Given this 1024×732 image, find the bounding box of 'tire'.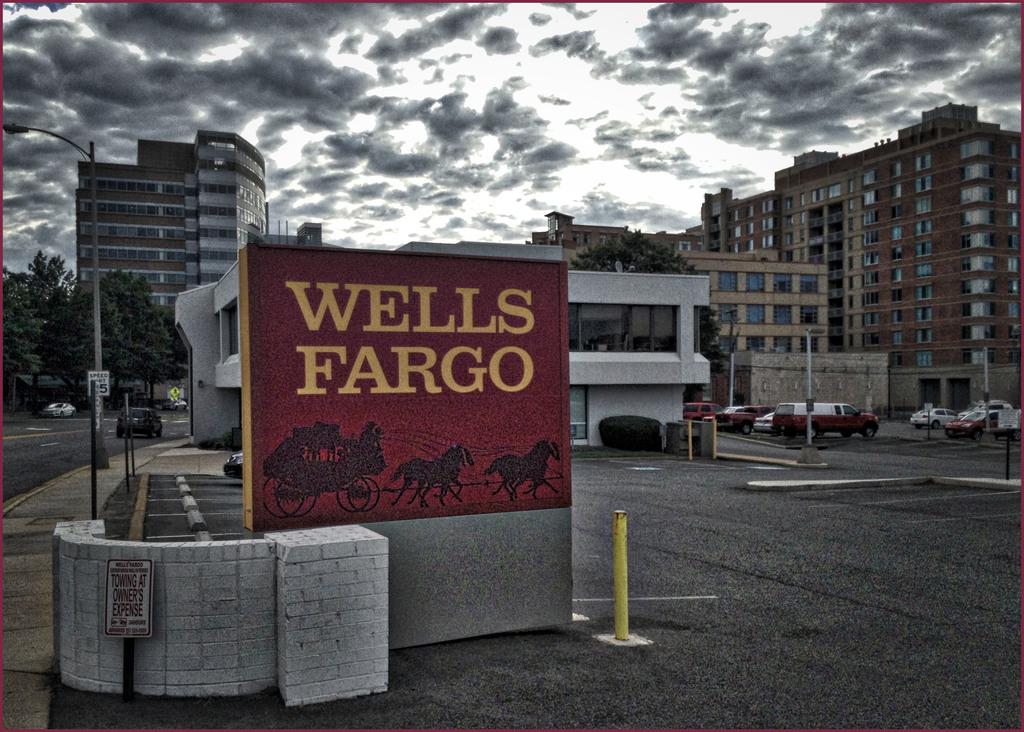
bbox=(742, 423, 752, 433).
